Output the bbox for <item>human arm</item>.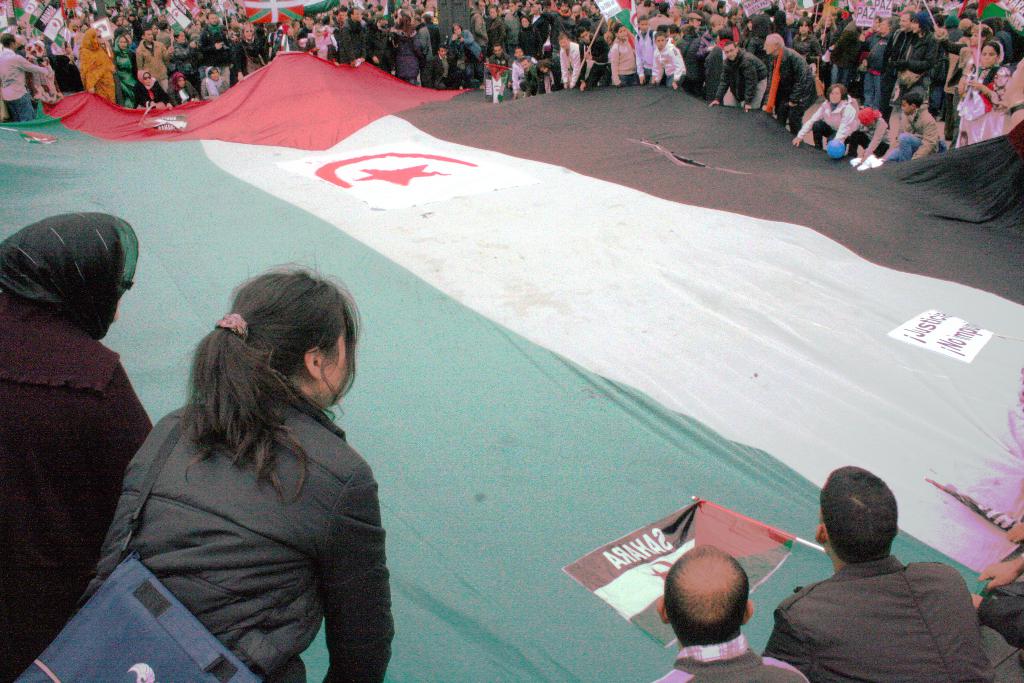
detection(557, 47, 567, 86).
